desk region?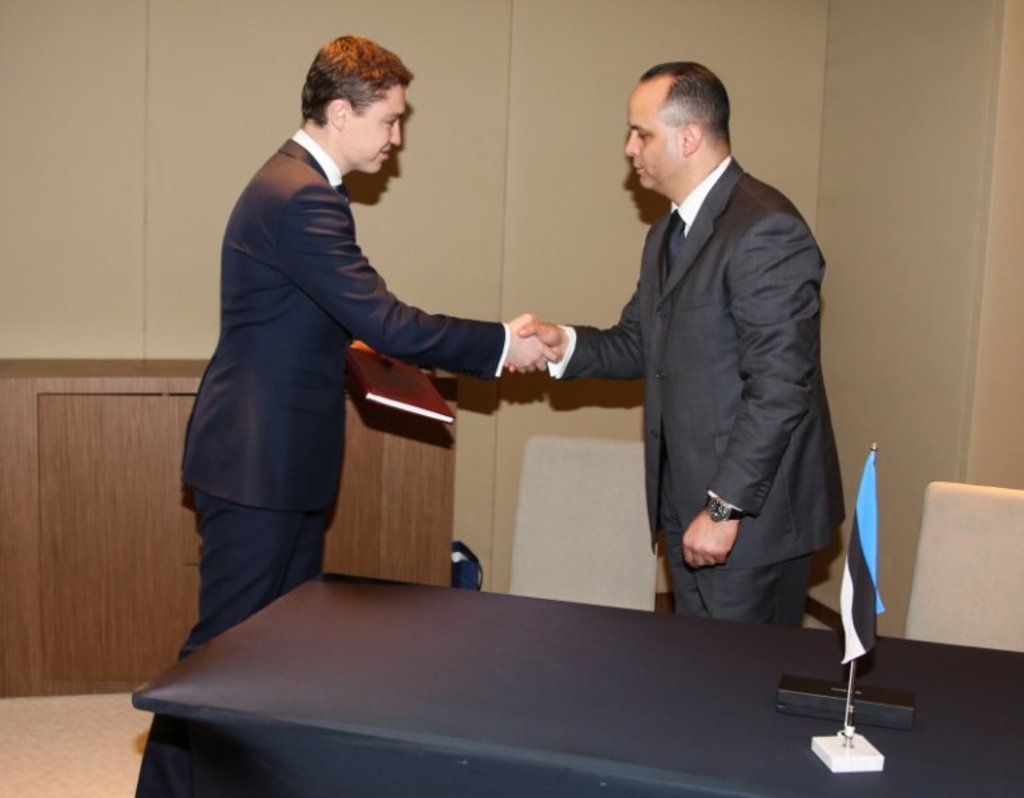
x1=132 y1=572 x2=1023 y2=797
